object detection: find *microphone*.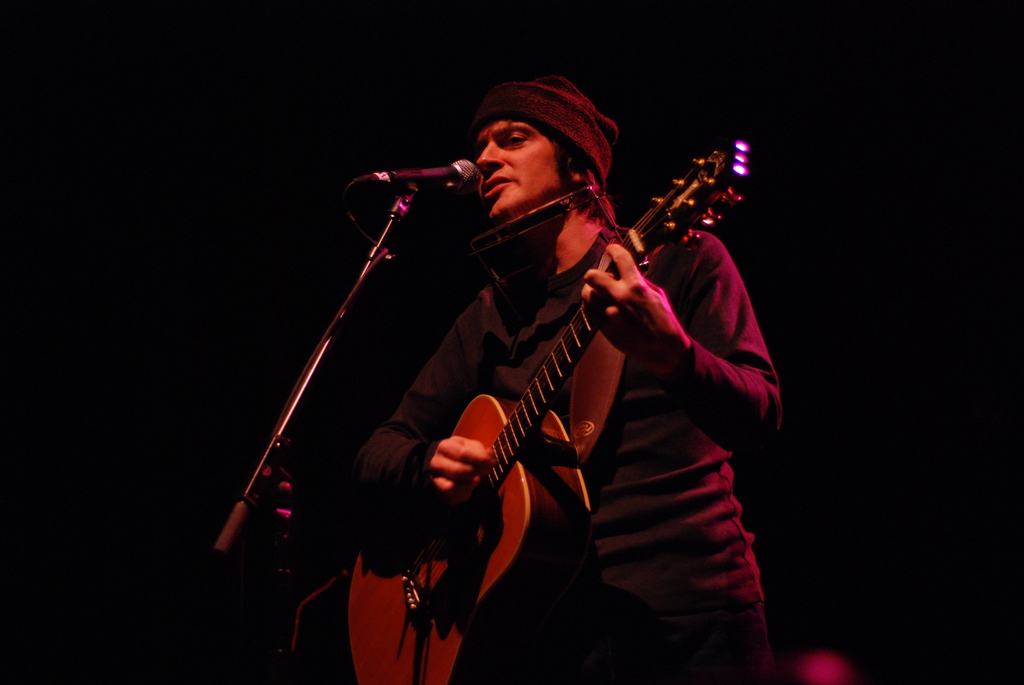
(x1=323, y1=148, x2=492, y2=254).
